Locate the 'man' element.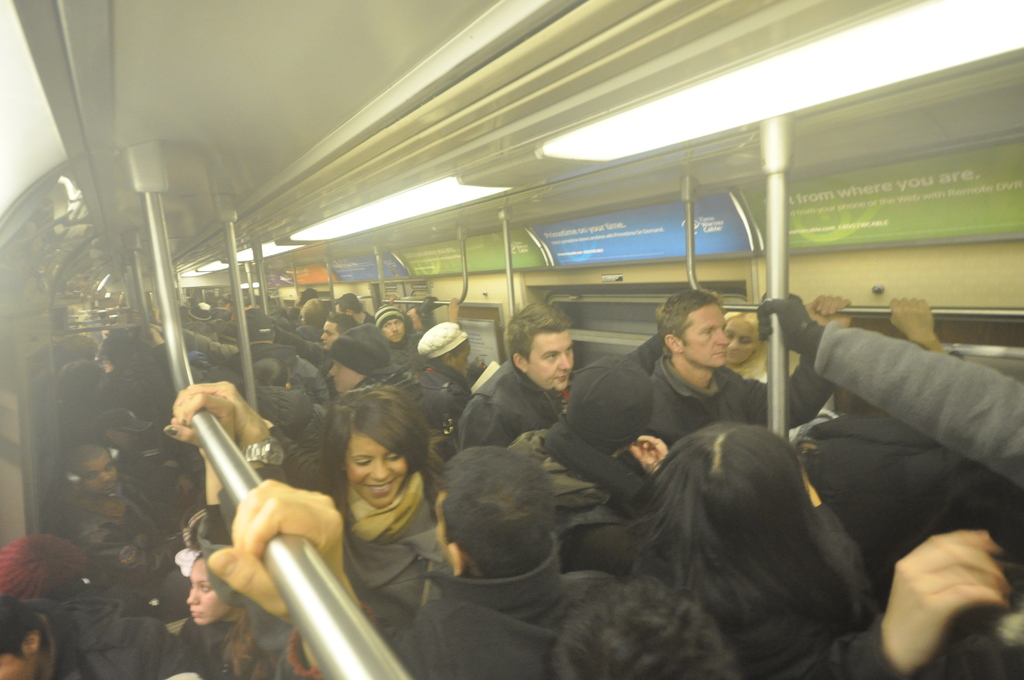
Element bbox: x1=633, y1=291, x2=797, y2=451.
